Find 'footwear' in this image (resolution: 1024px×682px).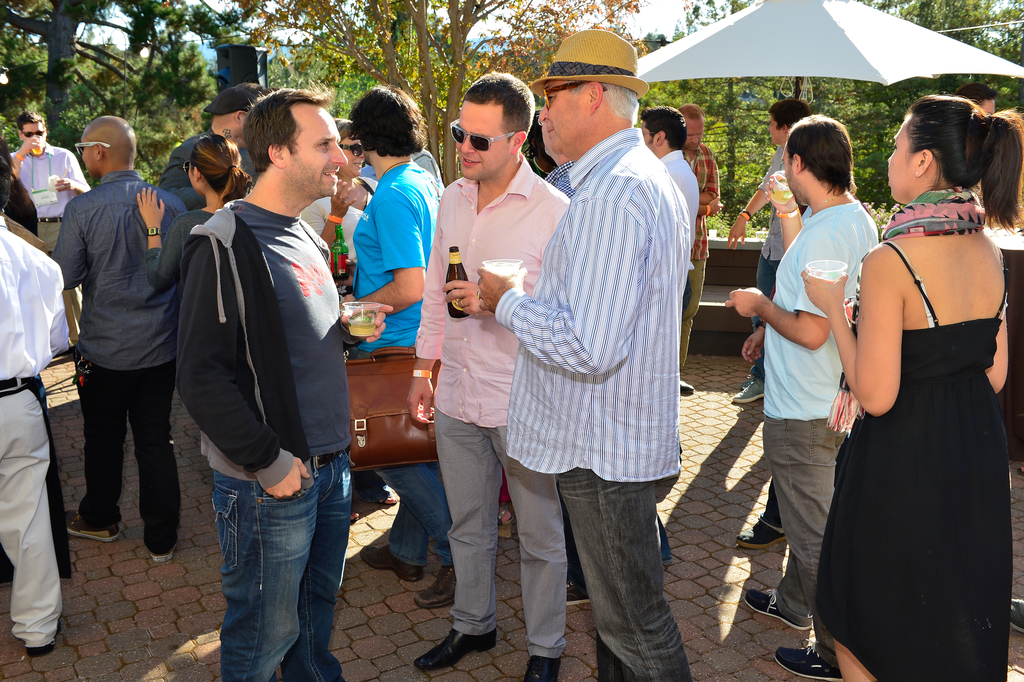
x1=415, y1=626, x2=497, y2=672.
